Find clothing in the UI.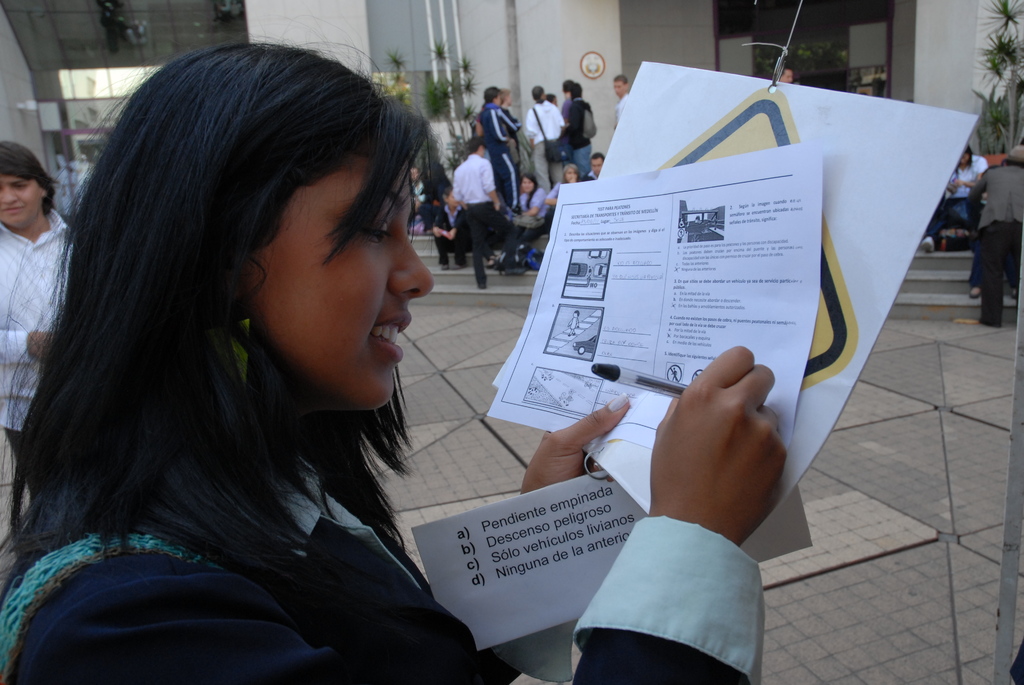
UI element at [left=528, top=99, right=566, bottom=188].
